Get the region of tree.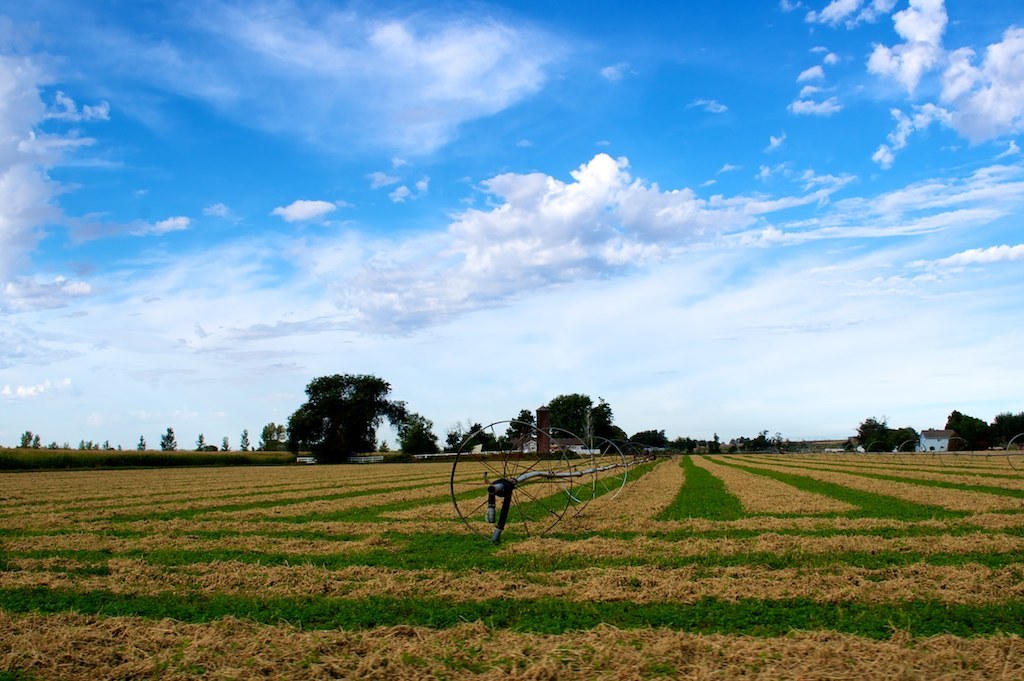
bbox=(158, 425, 178, 457).
